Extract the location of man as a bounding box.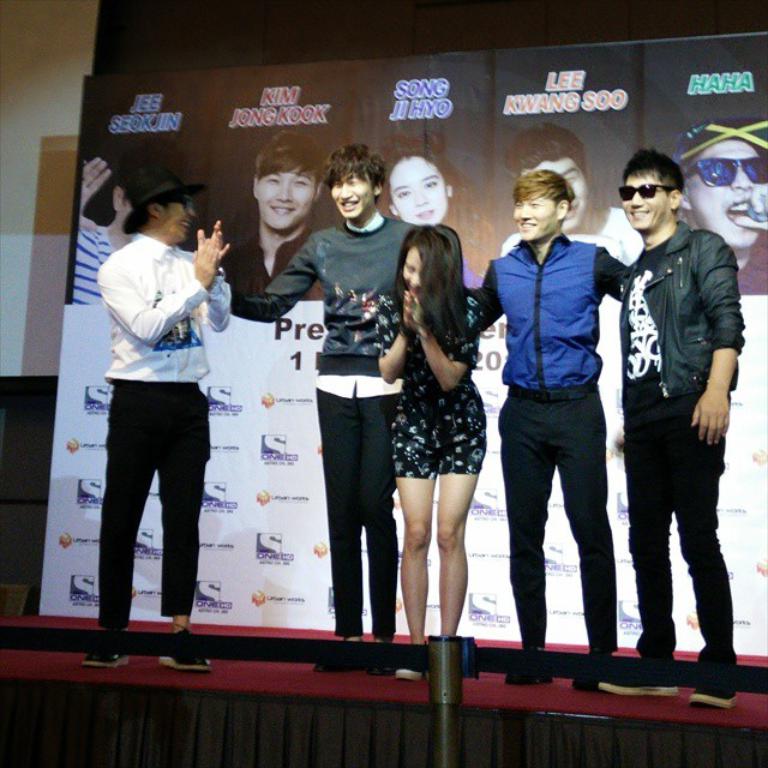
473:162:625:695.
